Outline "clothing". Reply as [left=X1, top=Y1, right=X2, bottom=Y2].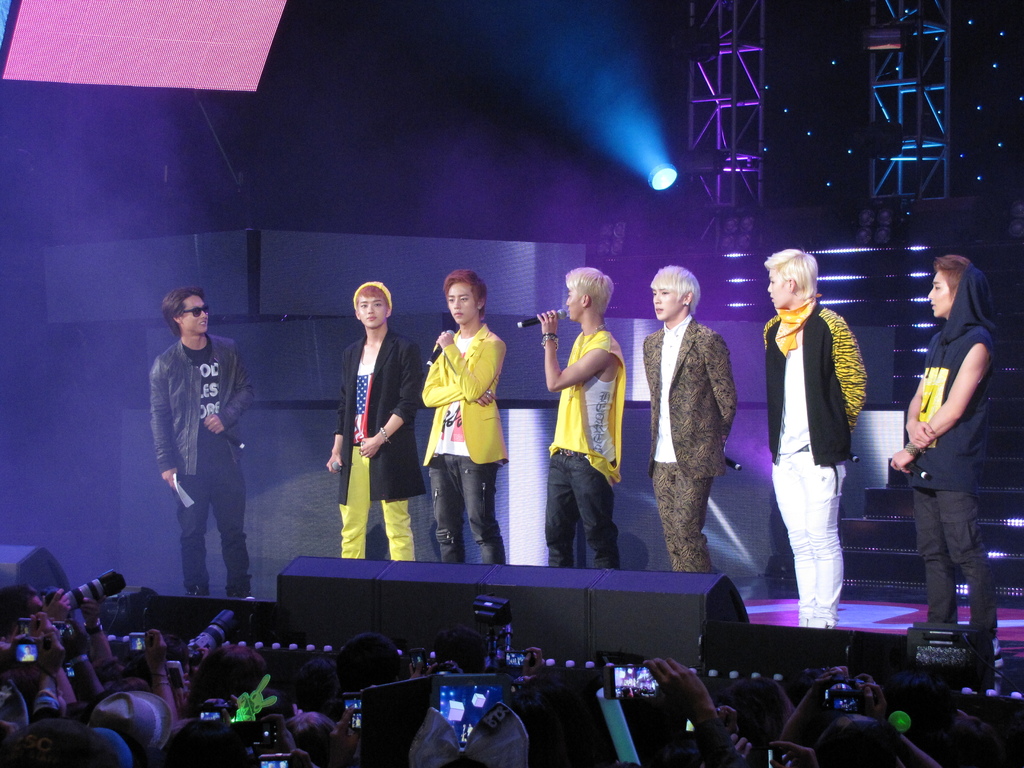
[left=339, top=322, right=428, bottom=564].
